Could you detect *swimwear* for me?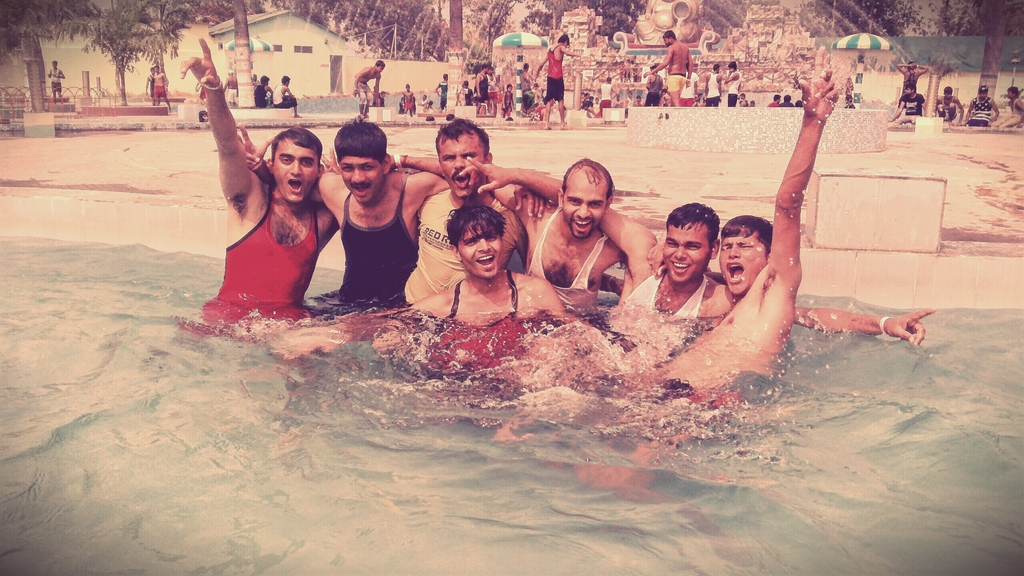
Detection result: [left=664, top=72, right=685, bottom=92].
